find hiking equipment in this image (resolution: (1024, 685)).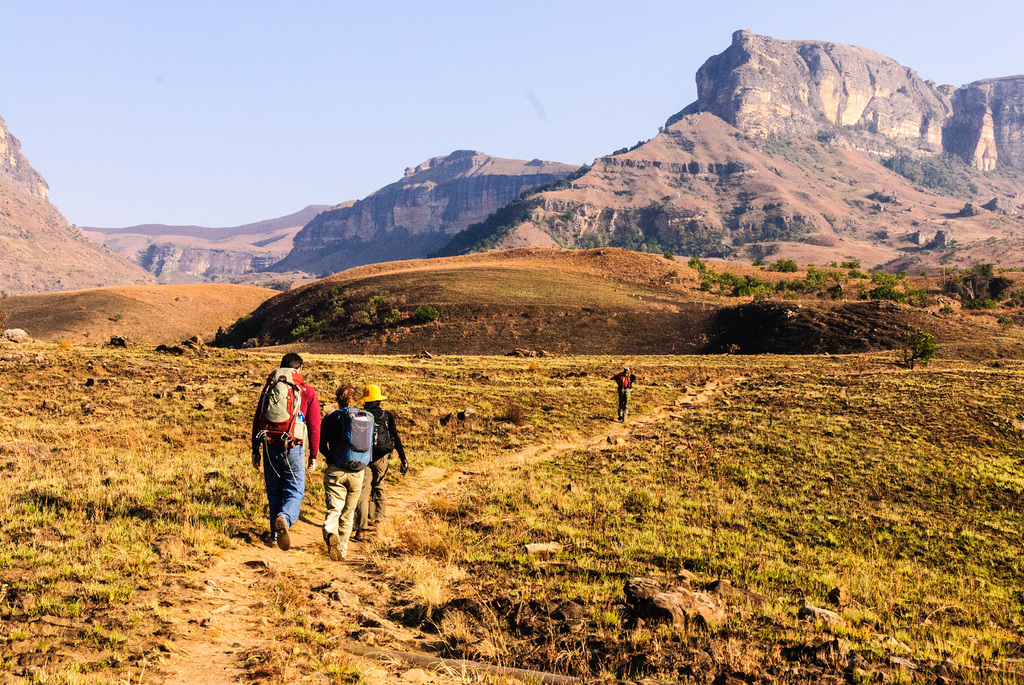
crop(330, 404, 377, 471).
